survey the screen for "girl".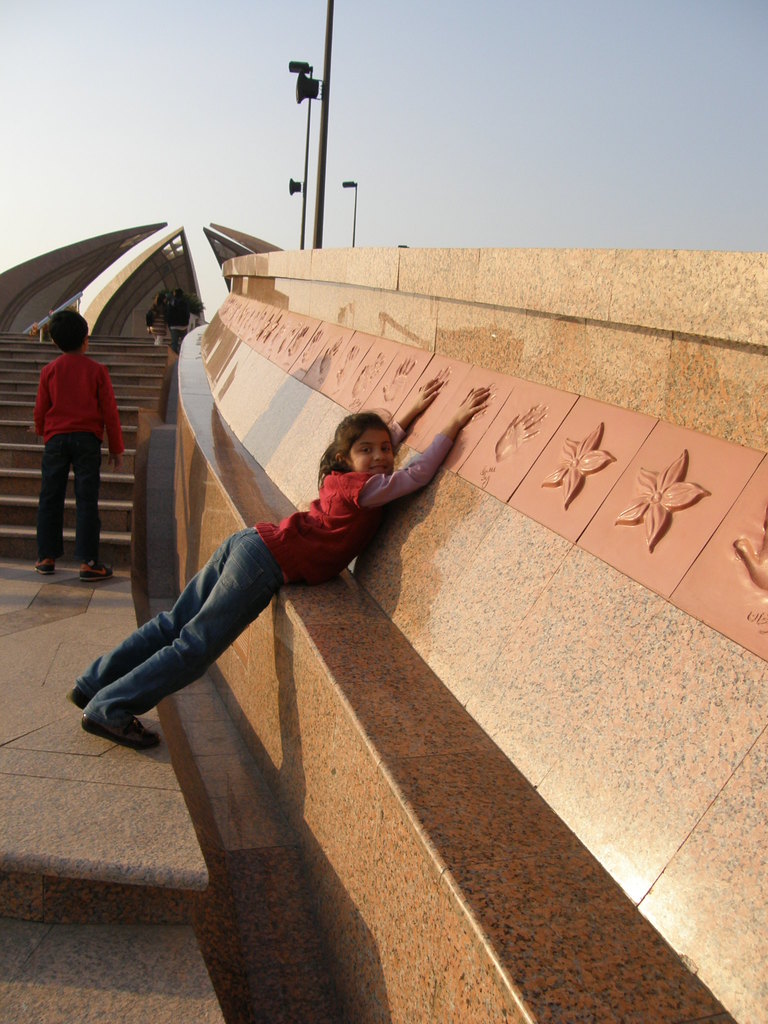
Survey found: x1=65, y1=373, x2=488, y2=755.
